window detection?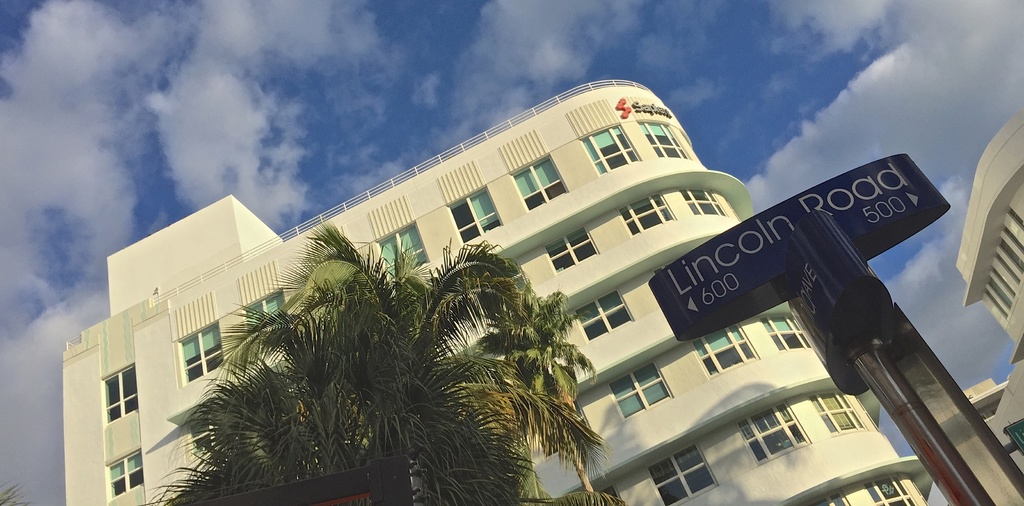
674, 186, 728, 219
